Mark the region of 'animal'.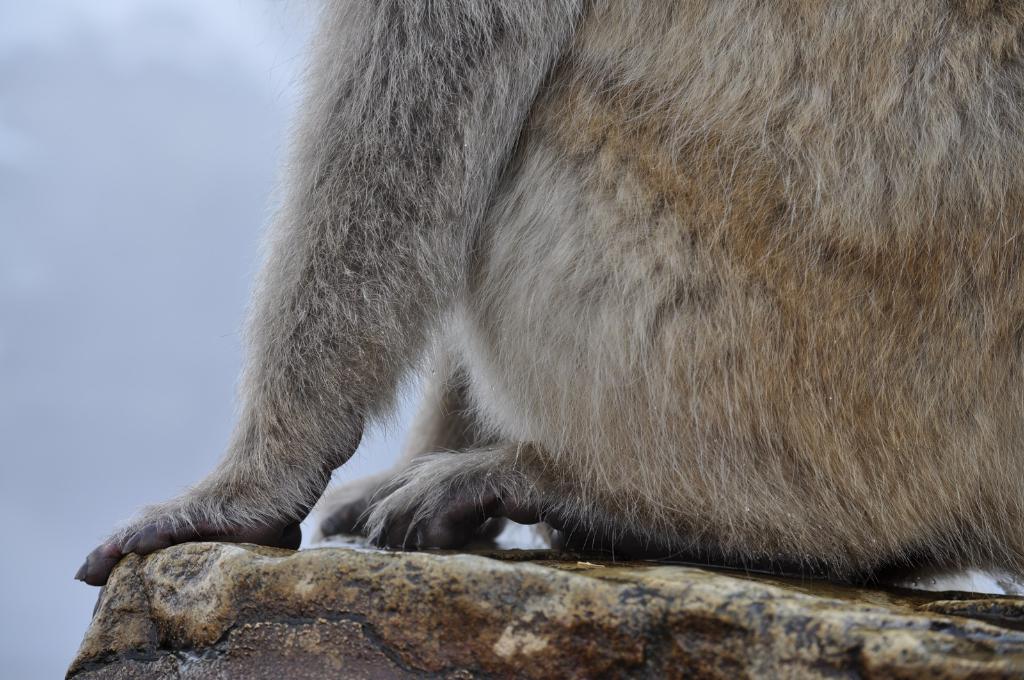
Region: rect(73, 0, 1023, 587).
